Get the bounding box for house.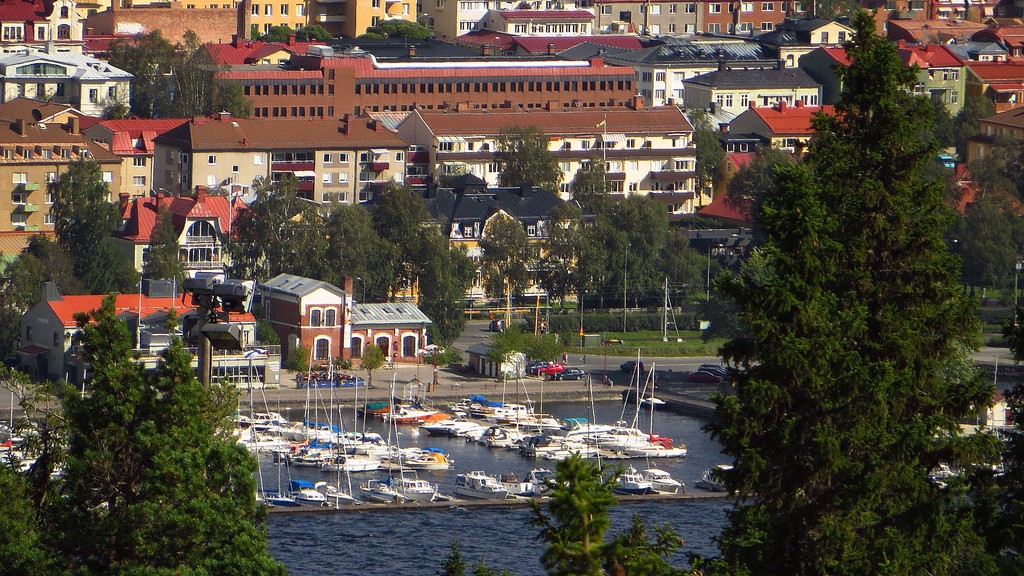
<region>366, 170, 591, 306</region>.
